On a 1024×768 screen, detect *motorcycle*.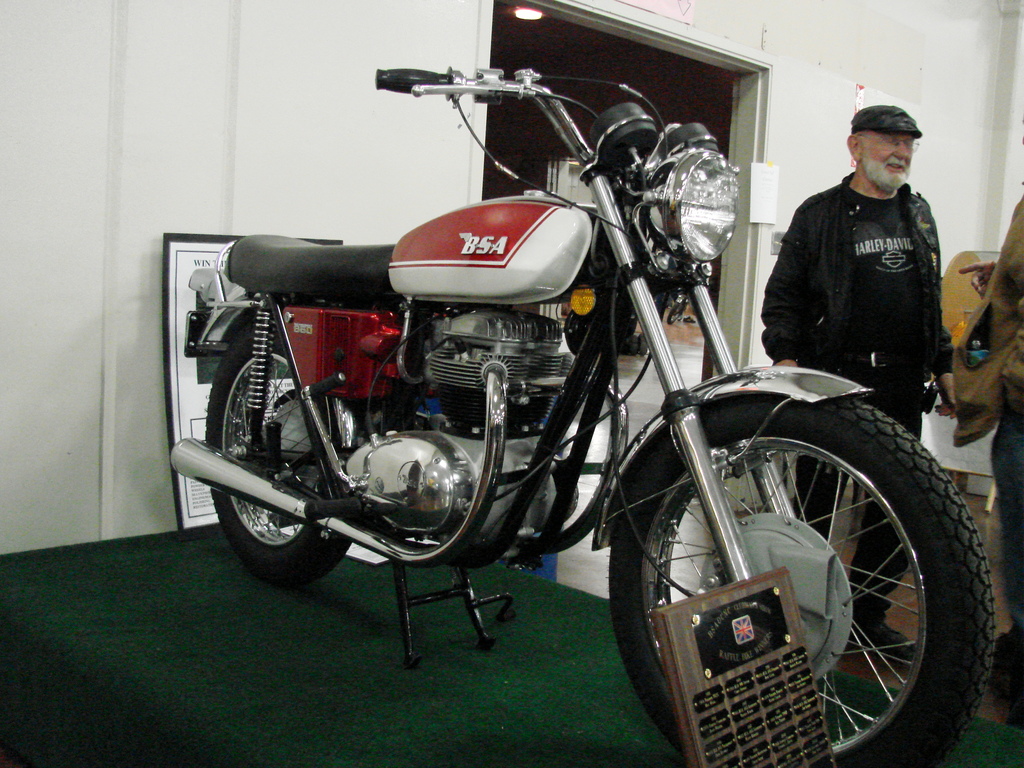
x1=159, y1=0, x2=948, y2=737.
